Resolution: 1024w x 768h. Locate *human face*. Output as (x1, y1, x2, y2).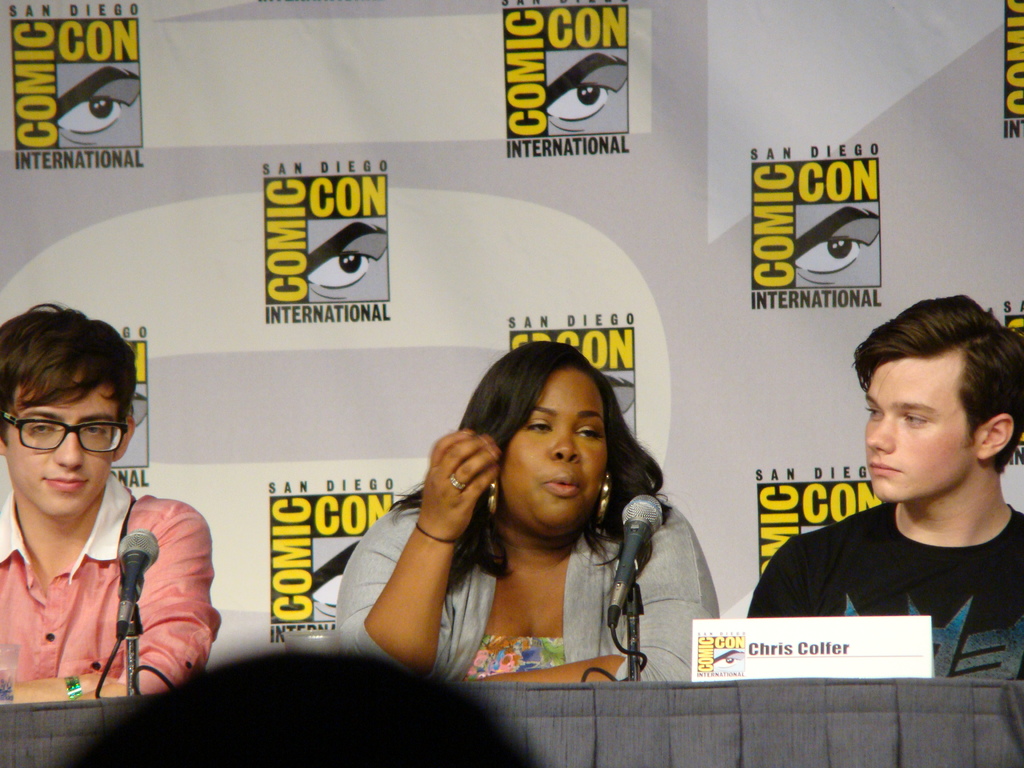
(7, 394, 124, 523).
